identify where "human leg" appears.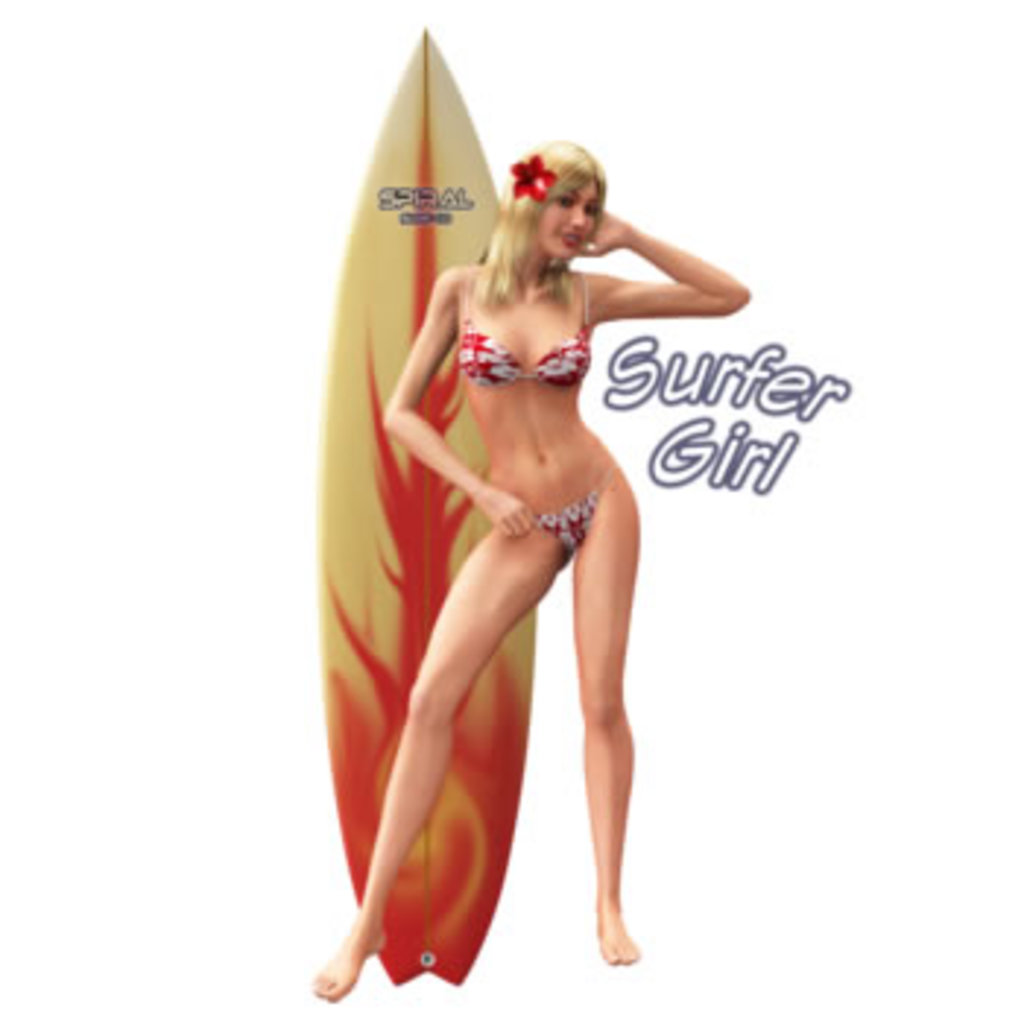
Appears at <box>307,527,571,1004</box>.
